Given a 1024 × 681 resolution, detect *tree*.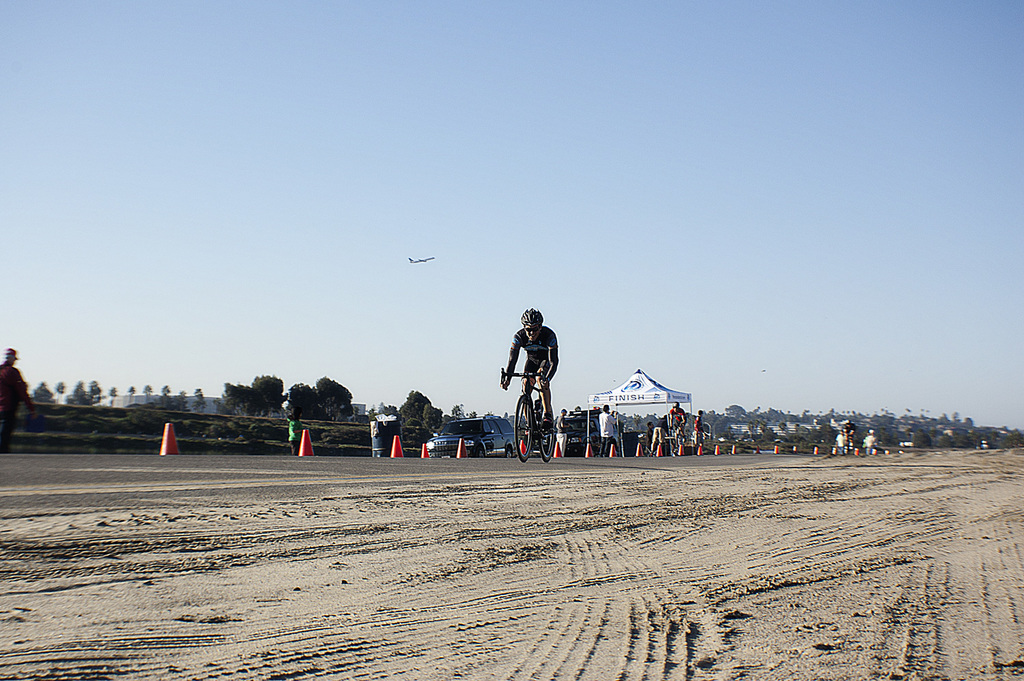
x1=92 y1=372 x2=109 y2=406.
